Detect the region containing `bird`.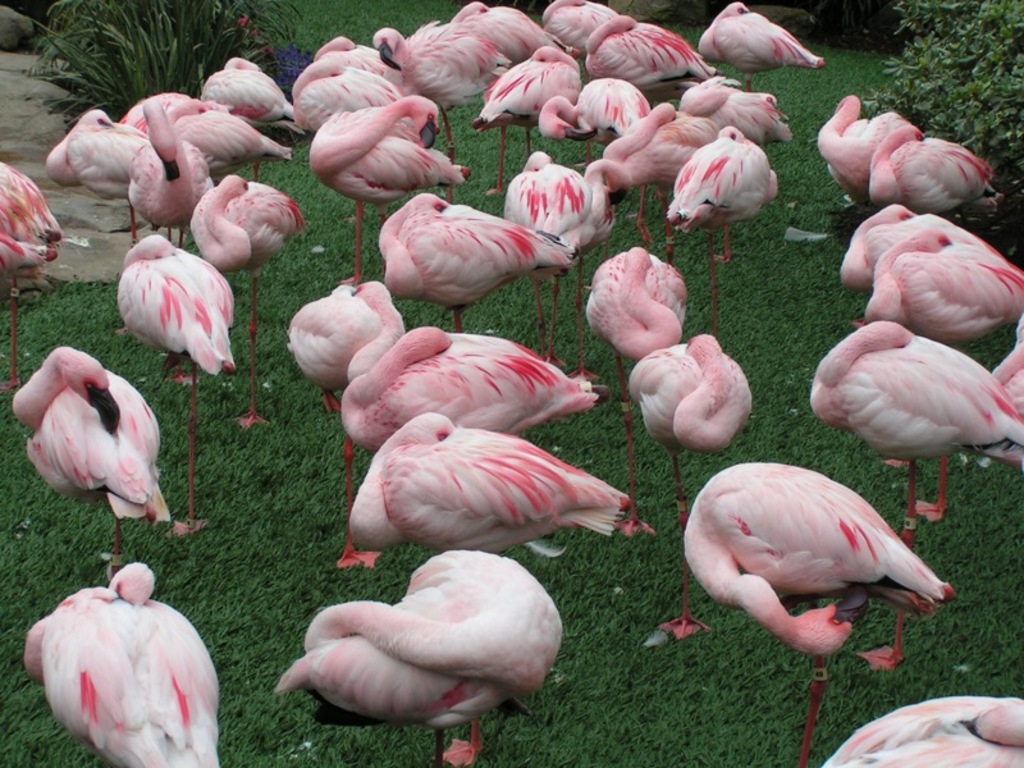
(586,93,700,275).
